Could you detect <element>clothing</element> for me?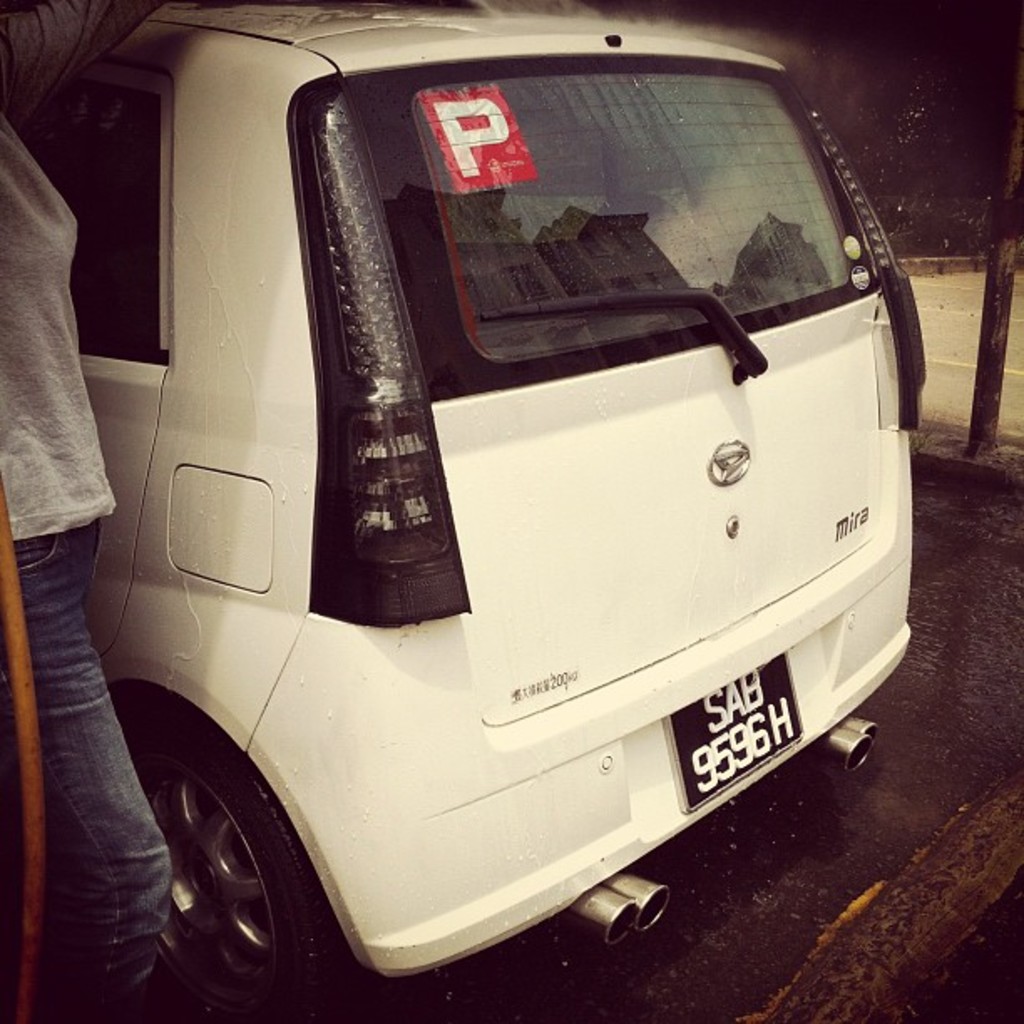
Detection result: [0,0,172,1022].
